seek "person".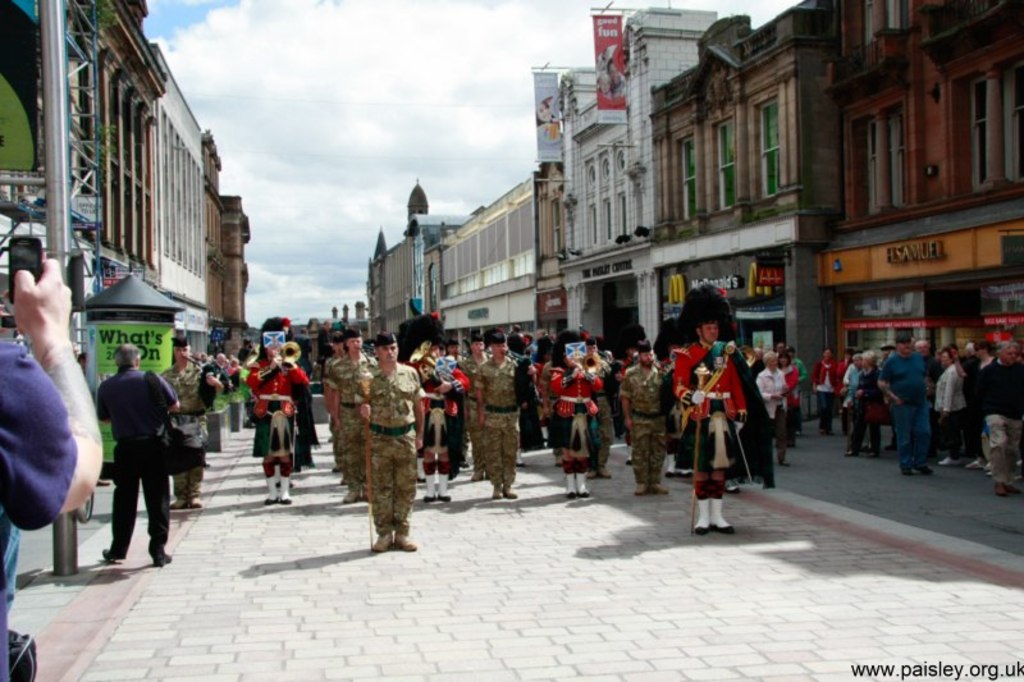
160, 334, 209, 512.
